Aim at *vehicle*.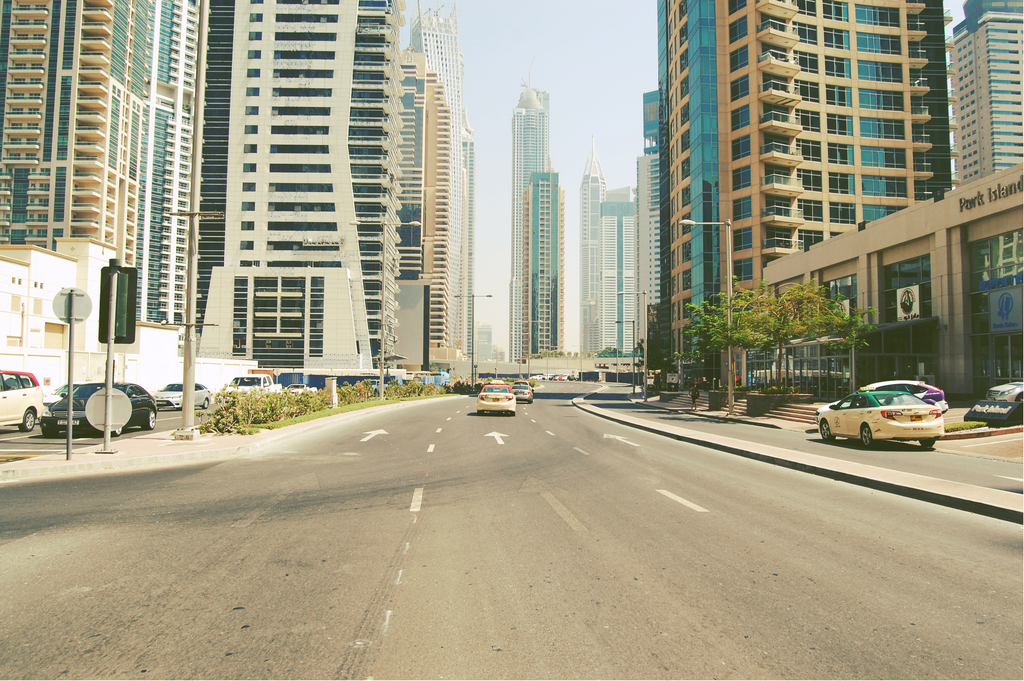
Aimed at (x1=819, y1=388, x2=943, y2=448).
